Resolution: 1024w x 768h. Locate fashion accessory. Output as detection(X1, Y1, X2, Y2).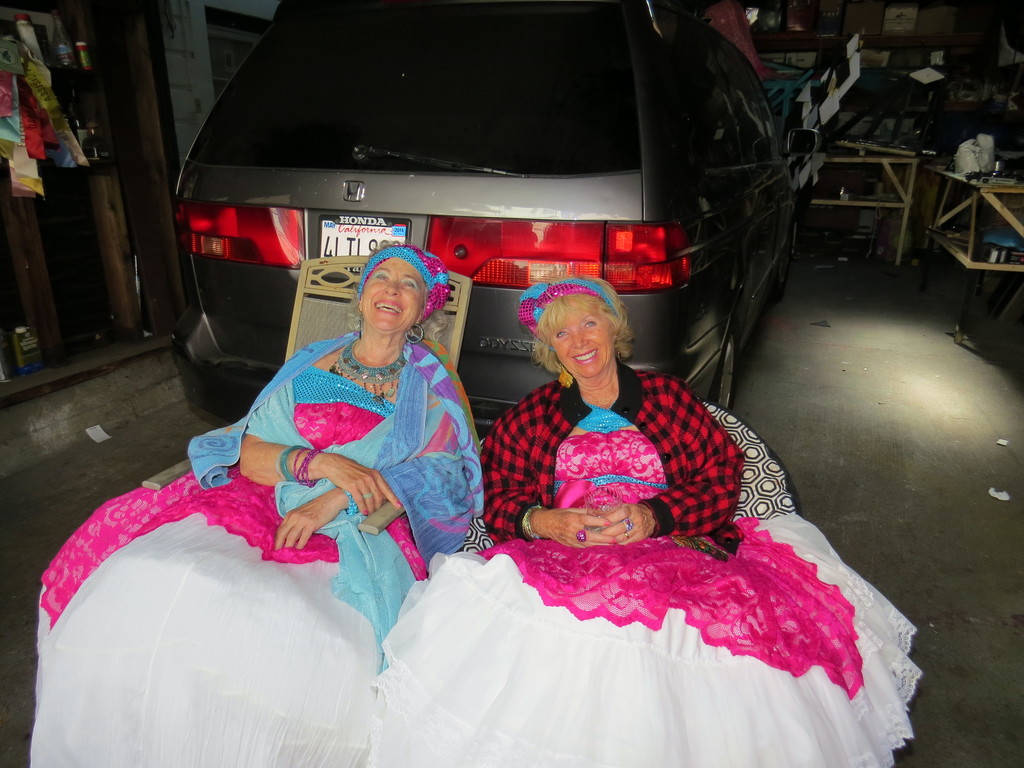
detection(329, 339, 410, 406).
